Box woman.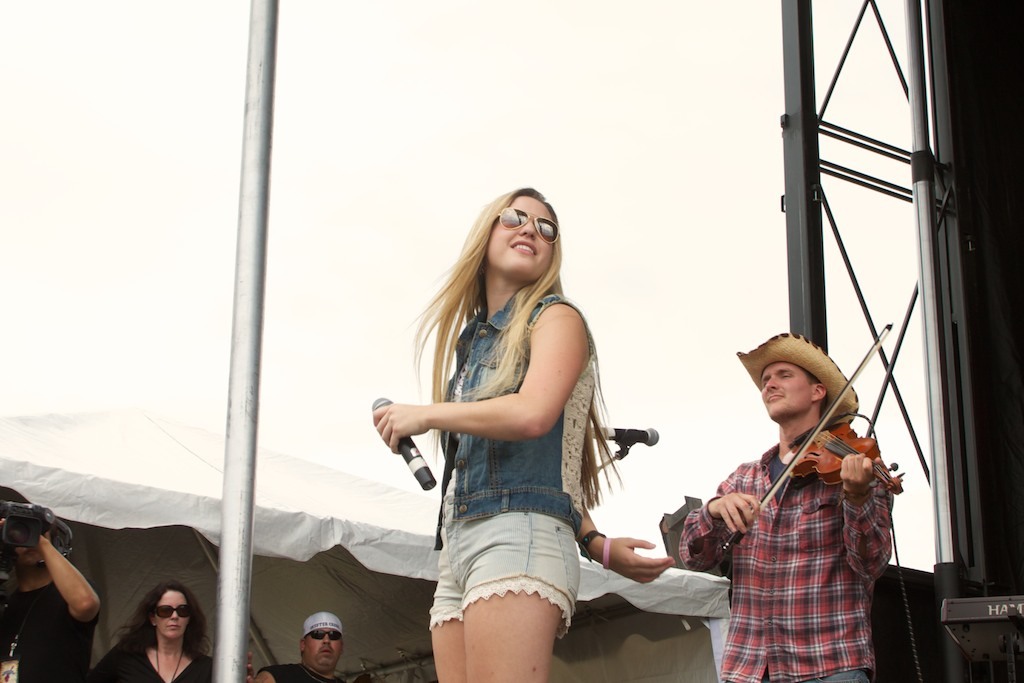
{"left": 86, "top": 578, "right": 255, "bottom": 682}.
